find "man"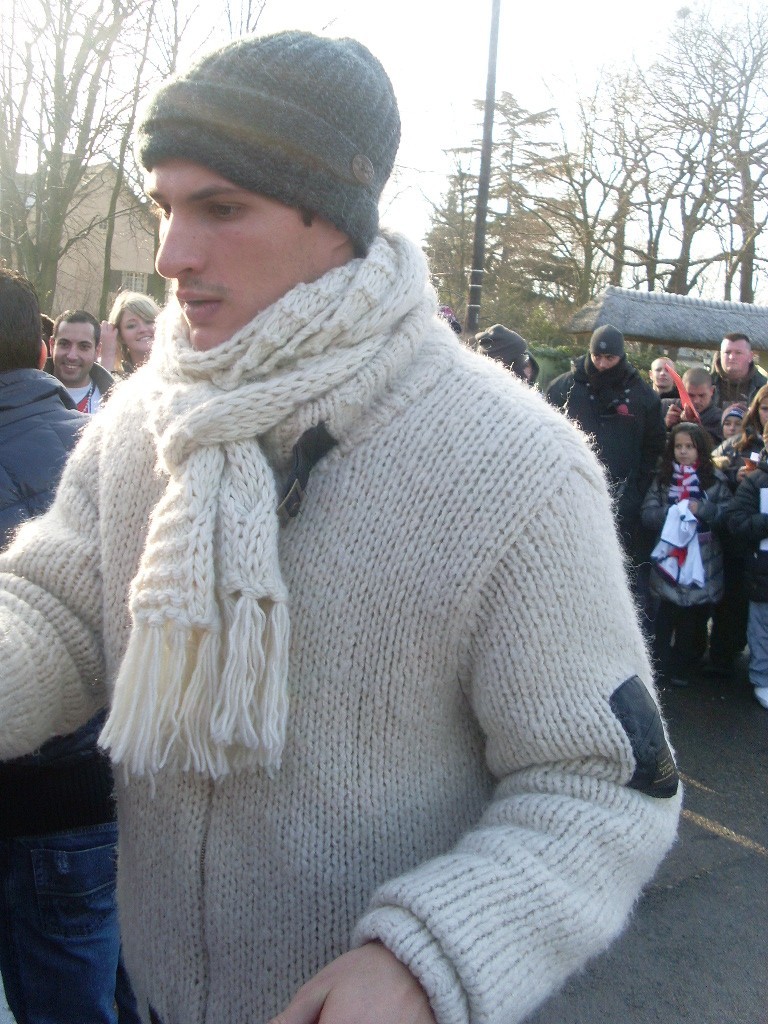
[x1=0, y1=268, x2=124, y2=1023]
